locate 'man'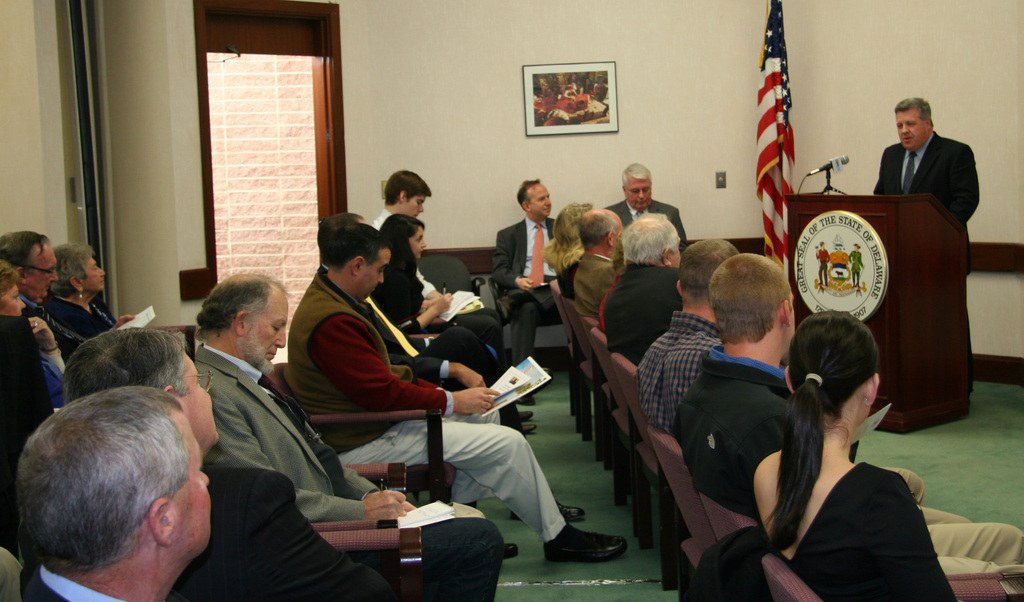
[598,162,692,251]
